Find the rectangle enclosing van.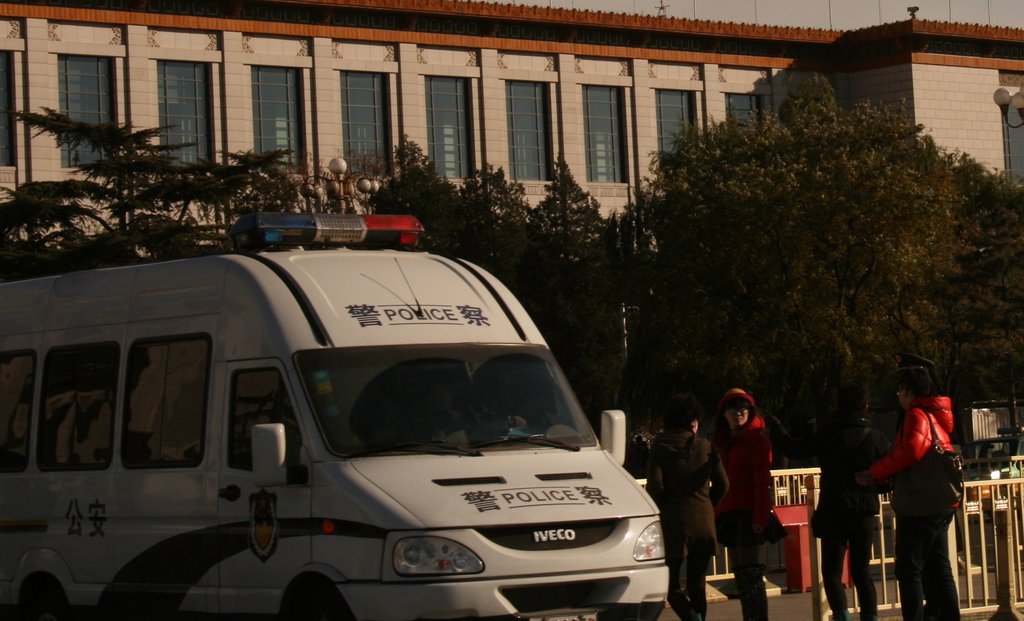
locate(0, 210, 668, 620).
